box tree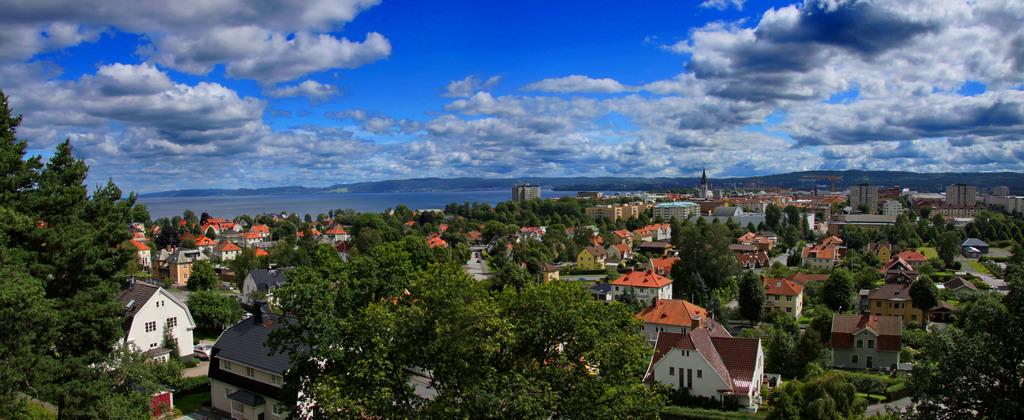
rect(765, 202, 781, 235)
